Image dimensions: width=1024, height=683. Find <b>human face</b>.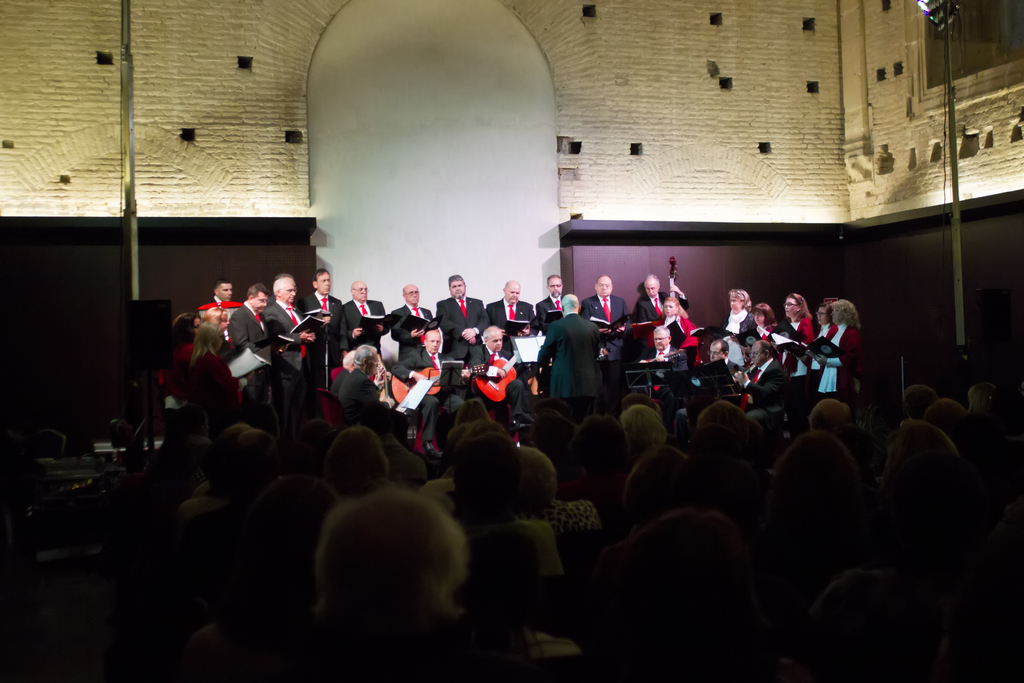
BBox(451, 280, 463, 294).
